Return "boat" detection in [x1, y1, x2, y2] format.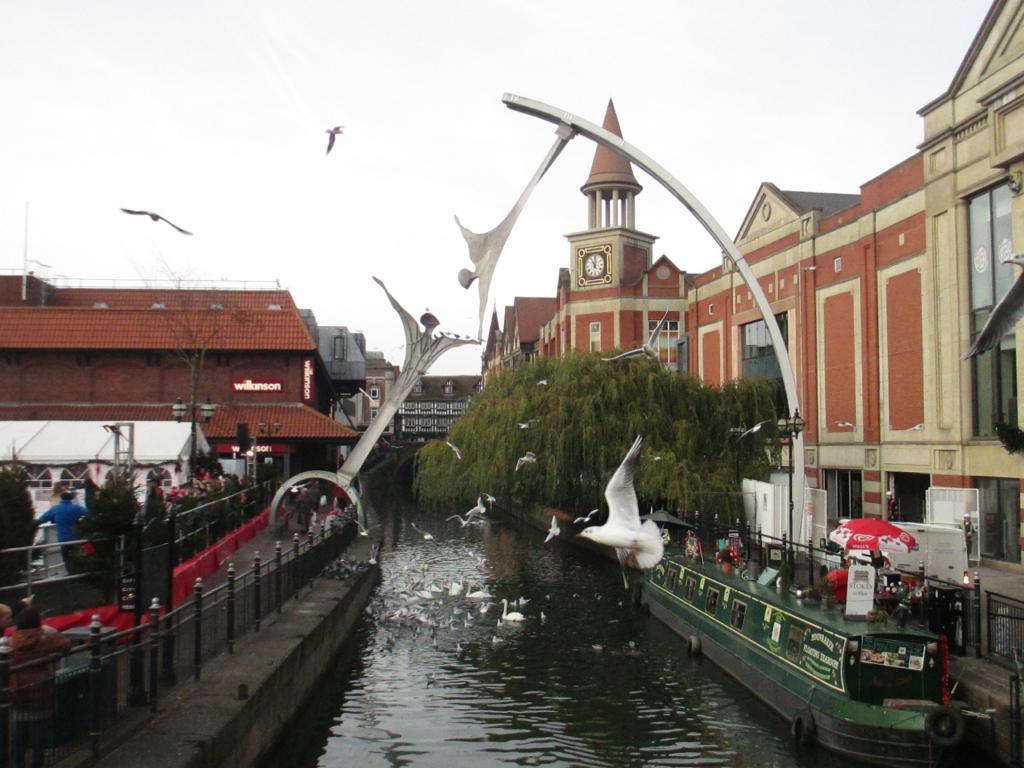
[586, 463, 983, 736].
